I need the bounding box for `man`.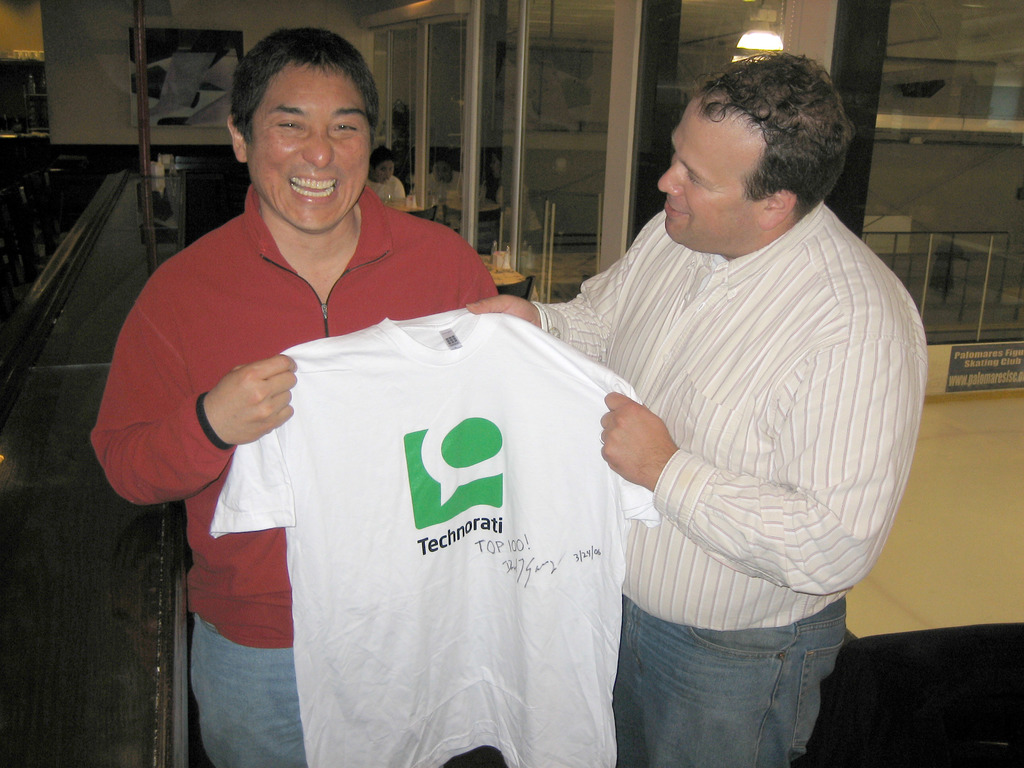
Here it is: box(84, 26, 503, 767).
